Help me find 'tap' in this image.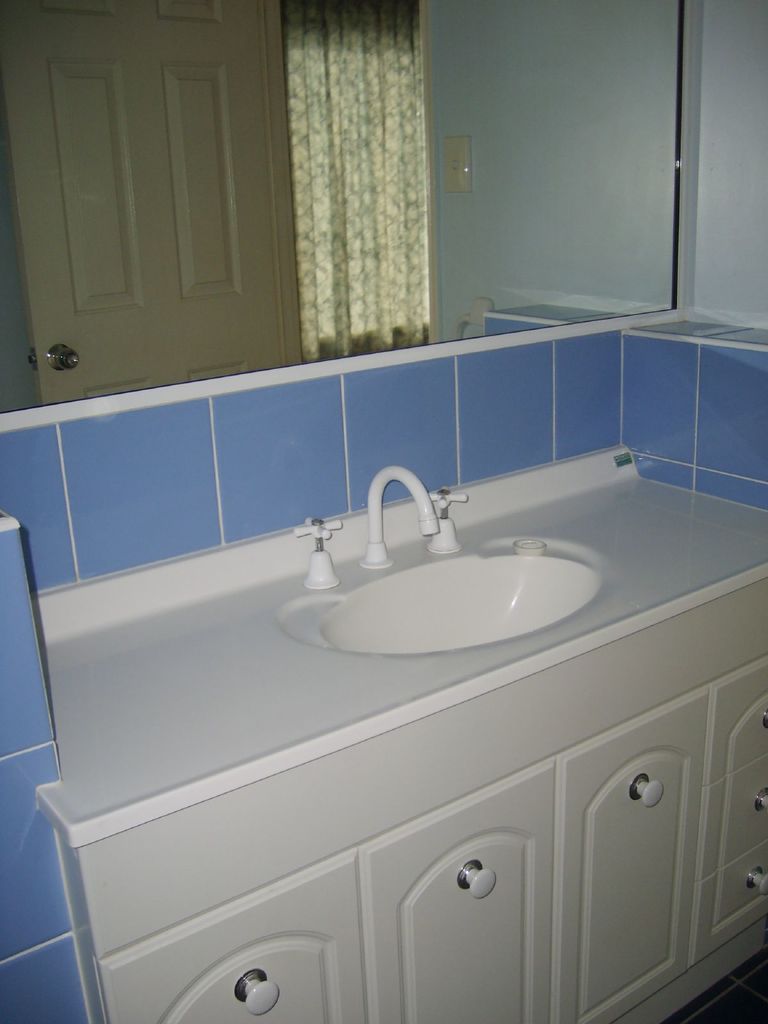
Found it: bbox=(283, 449, 520, 591).
